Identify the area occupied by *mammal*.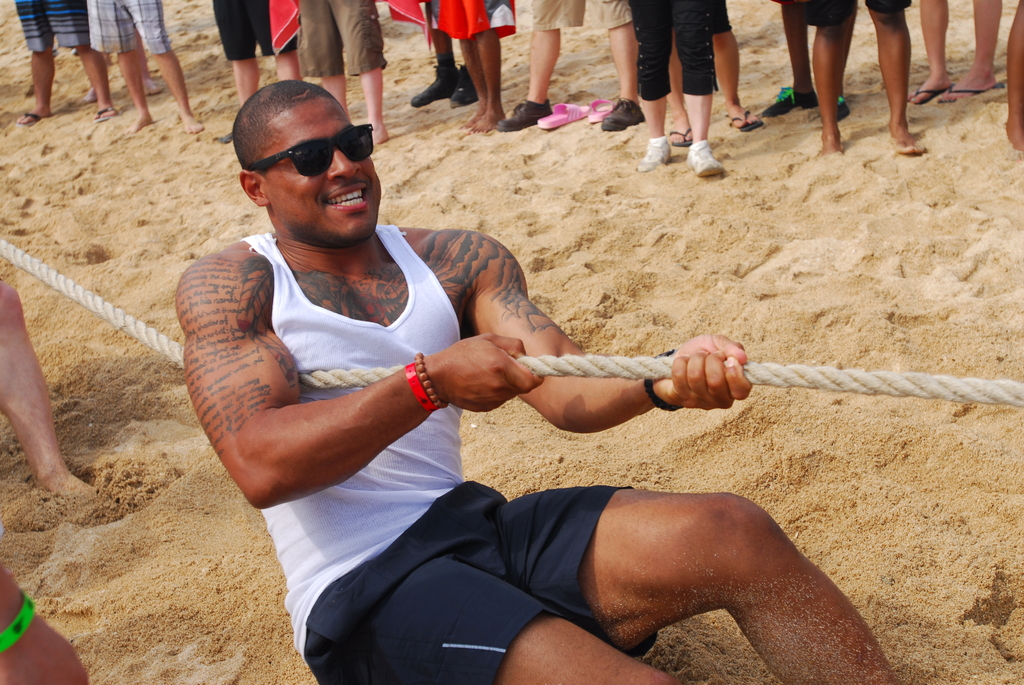
Area: <bbox>1010, 1, 1023, 150</bbox>.
